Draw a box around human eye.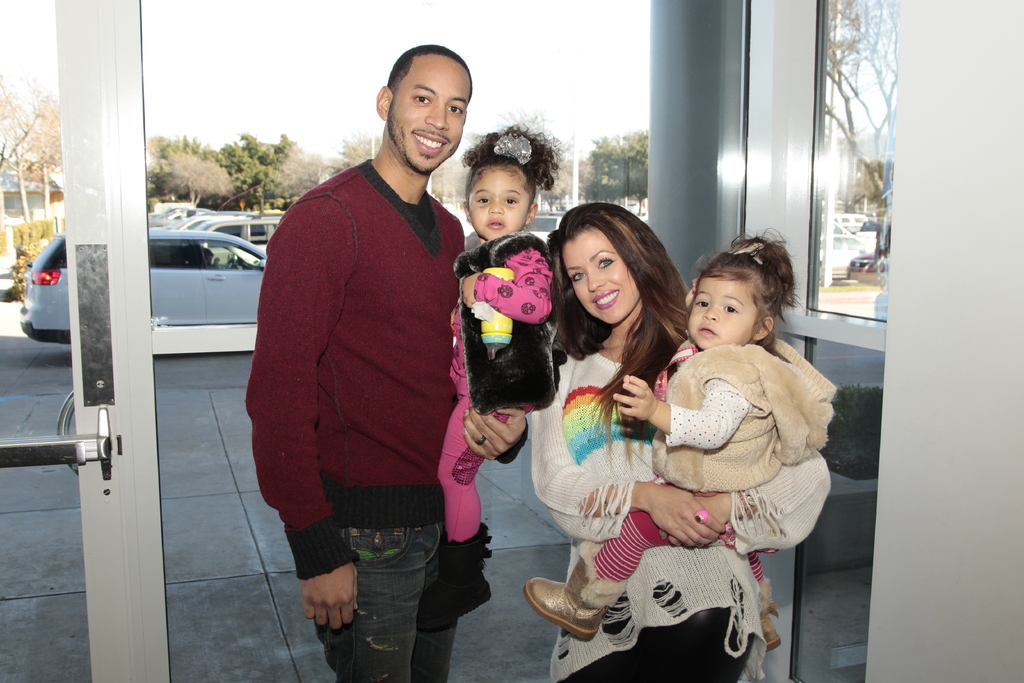
BBox(476, 194, 491, 208).
